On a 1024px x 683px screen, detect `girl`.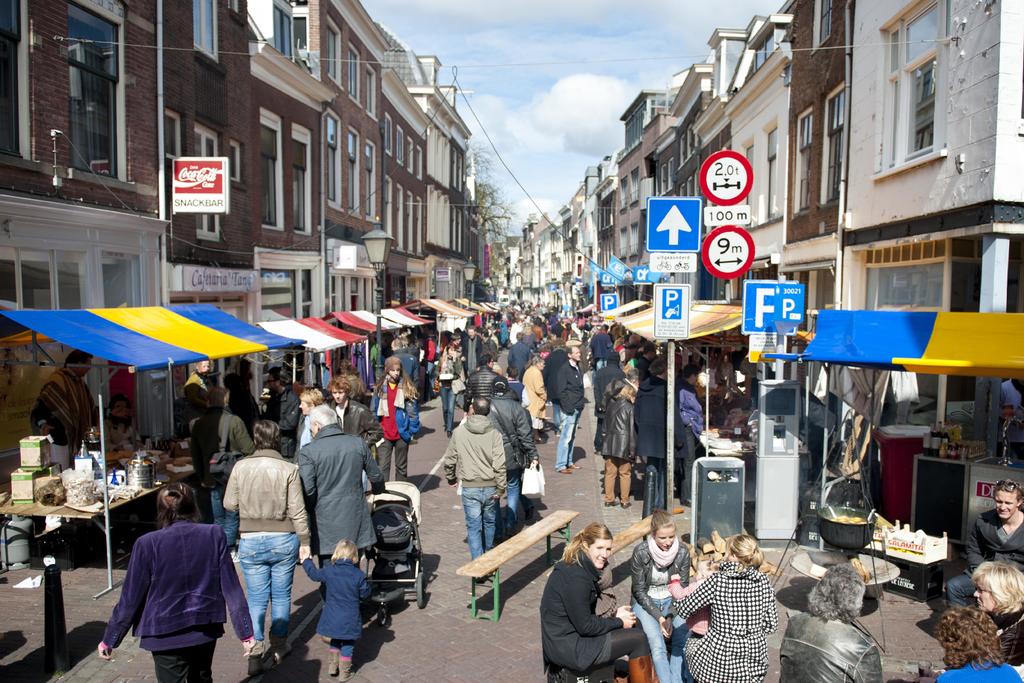
rect(667, 561, 719, 638).
